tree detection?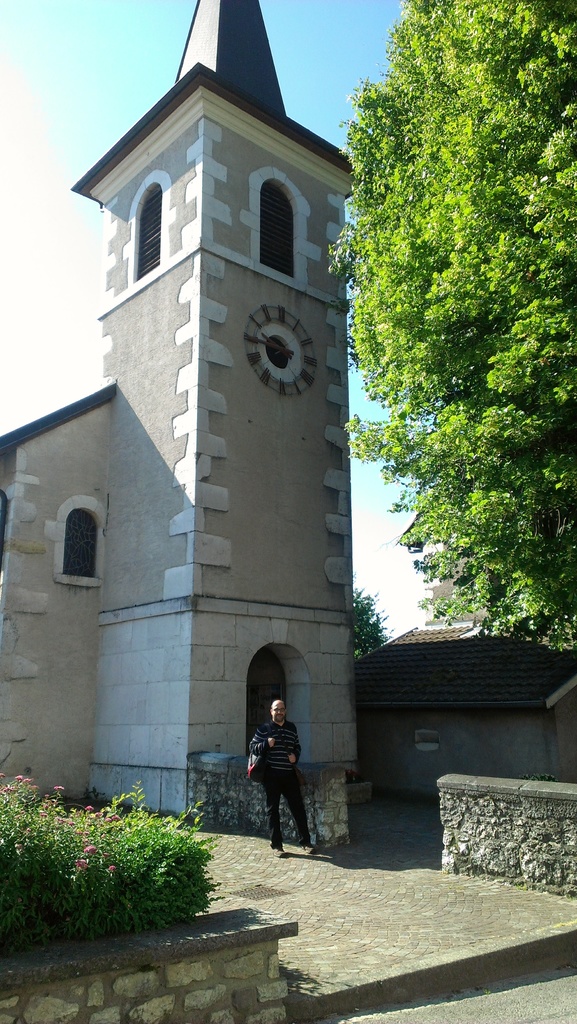
bbox(318, 0, 576, 660)
